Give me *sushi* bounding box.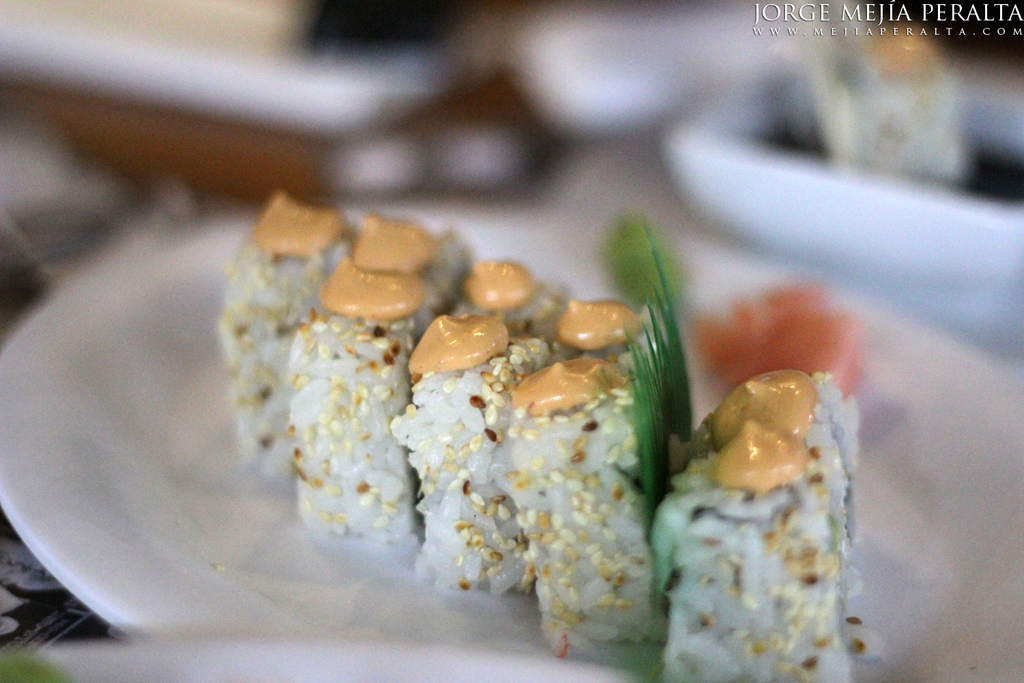
bbox(511, 281, 666, 671).
